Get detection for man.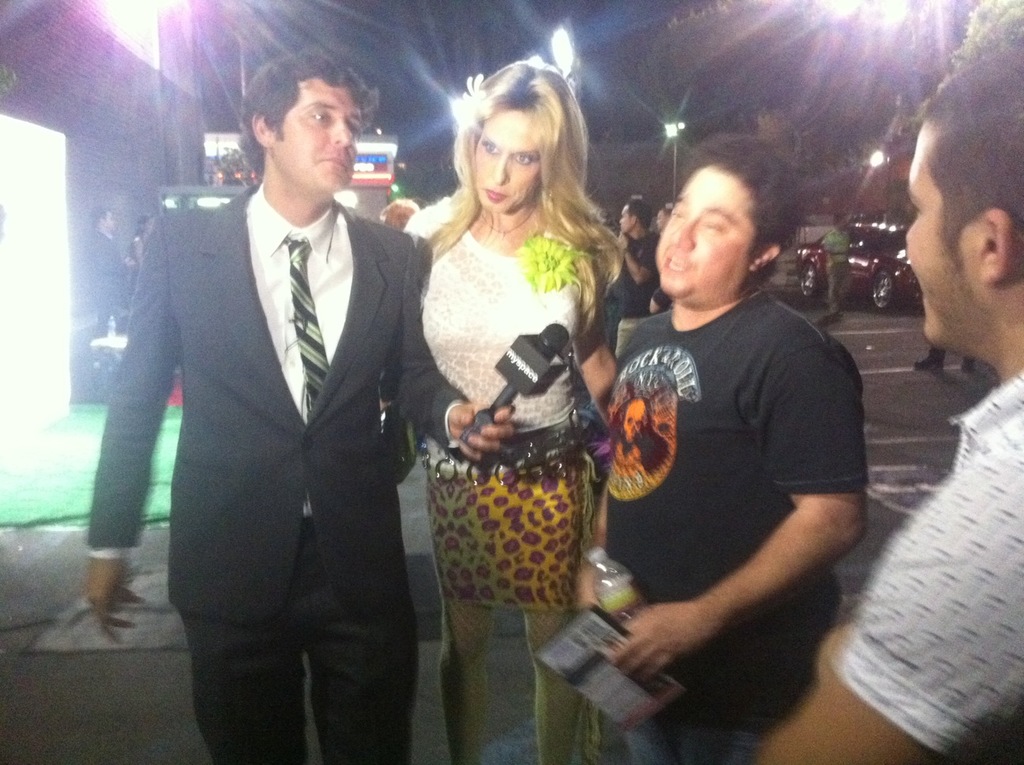
Detection: (left=92, top=49, right=449, bottom=764).
